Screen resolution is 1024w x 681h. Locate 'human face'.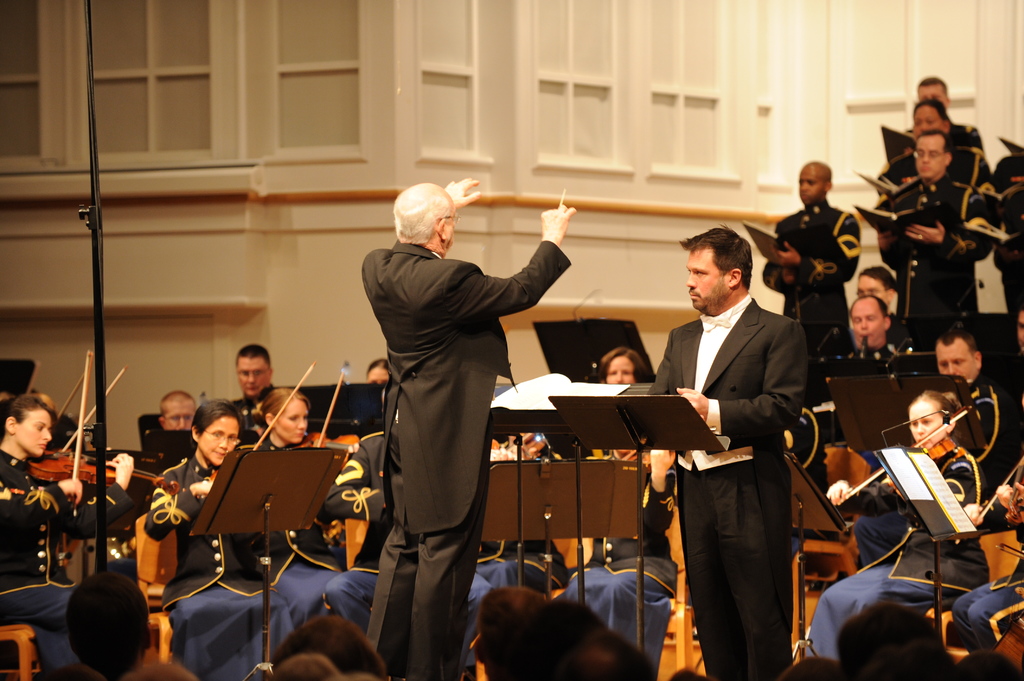
237, 358, 271, 398.
